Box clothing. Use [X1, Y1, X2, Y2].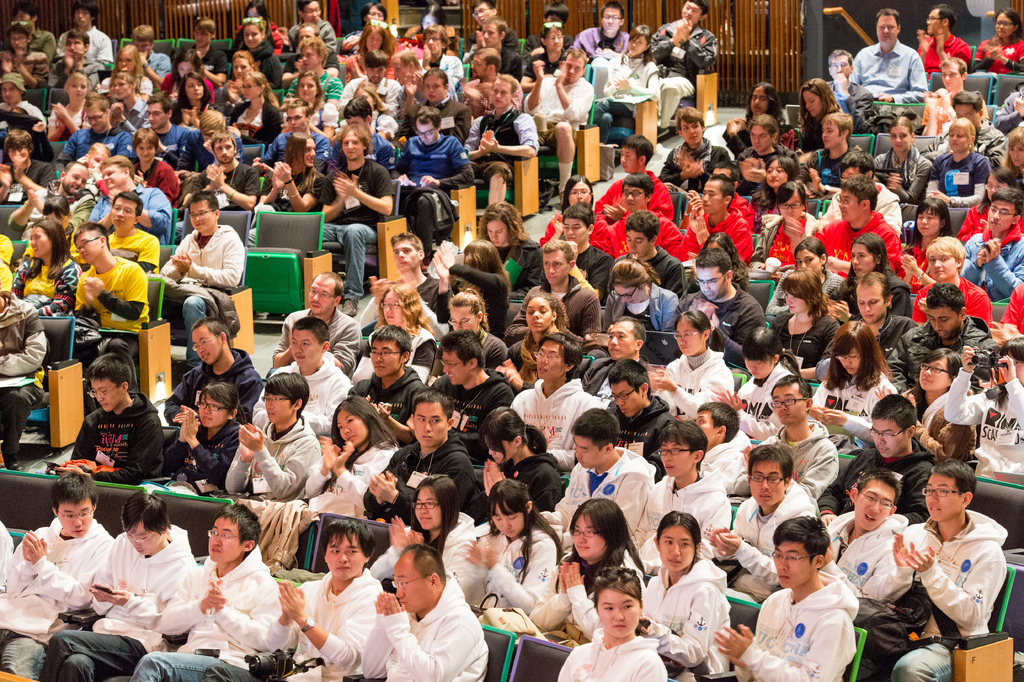
[588, 58, 659, 143].
